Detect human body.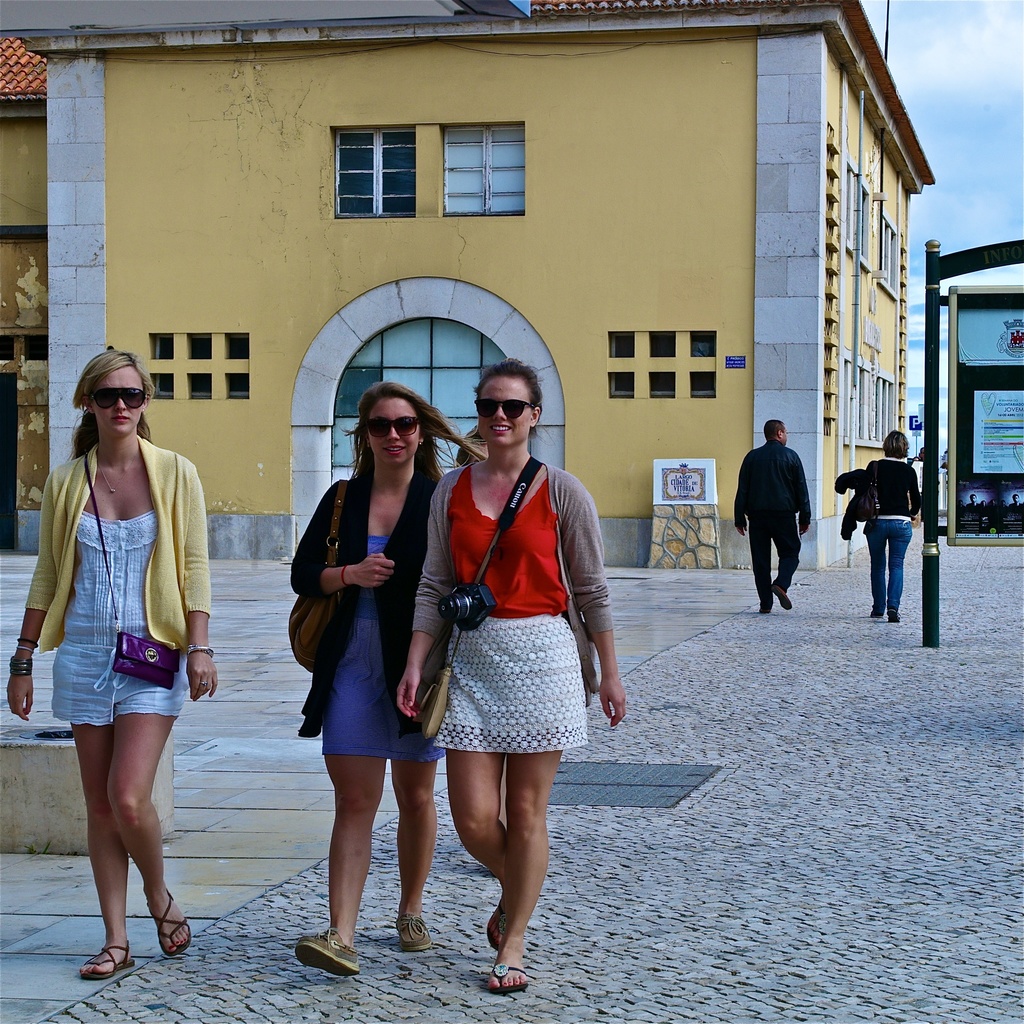
Detected at l=24, t=316, r=220, b=993.
